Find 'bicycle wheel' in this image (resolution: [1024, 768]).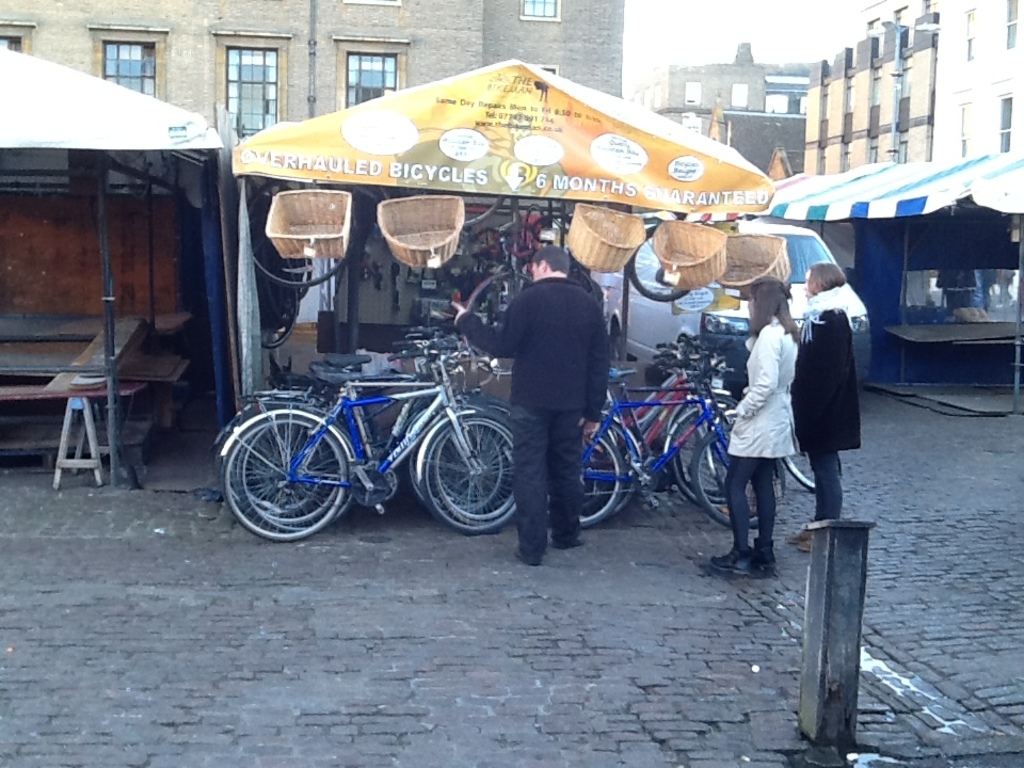
(224, 397, 355, 540).
